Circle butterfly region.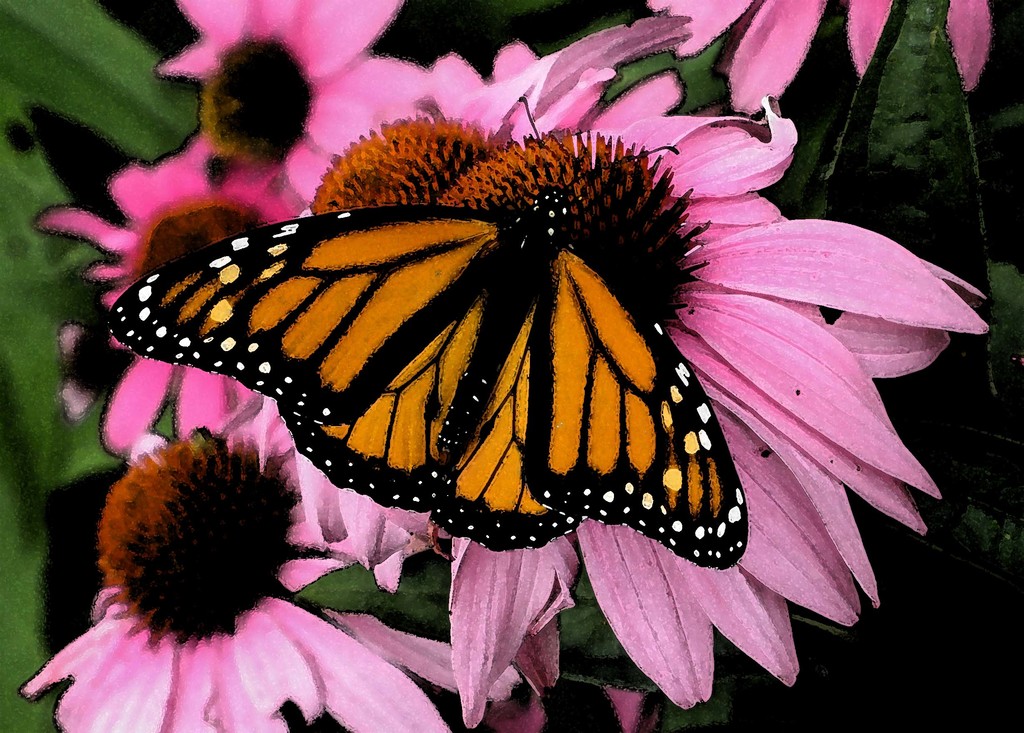
Region: 107, 92, 745, 574.
